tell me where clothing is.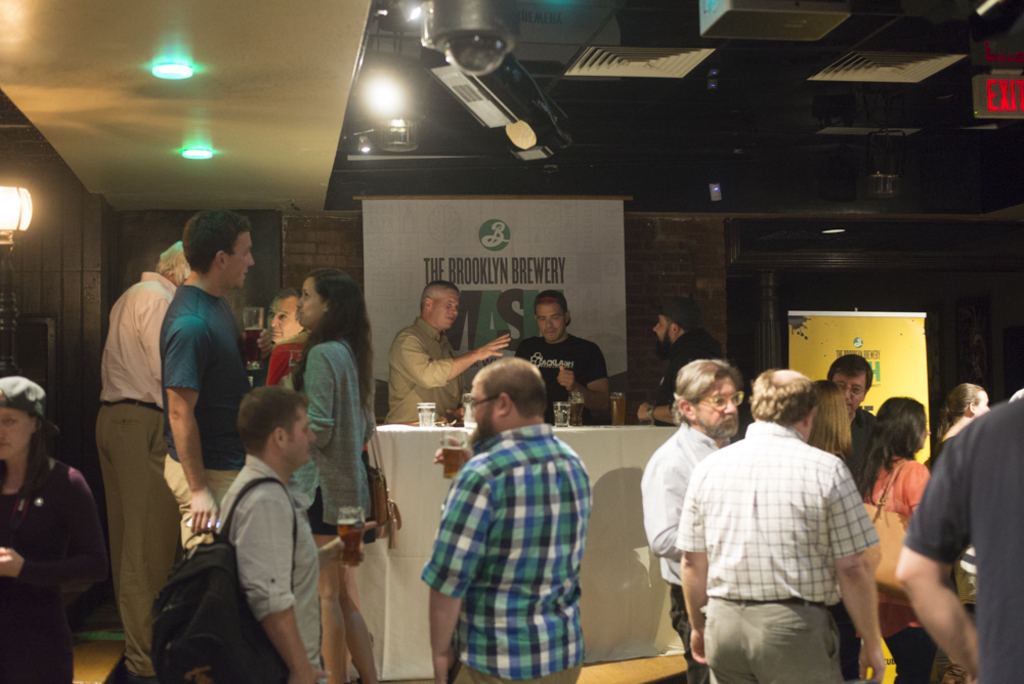
clothing is at <bbox>264, 334, 309, 381</bbox>.
